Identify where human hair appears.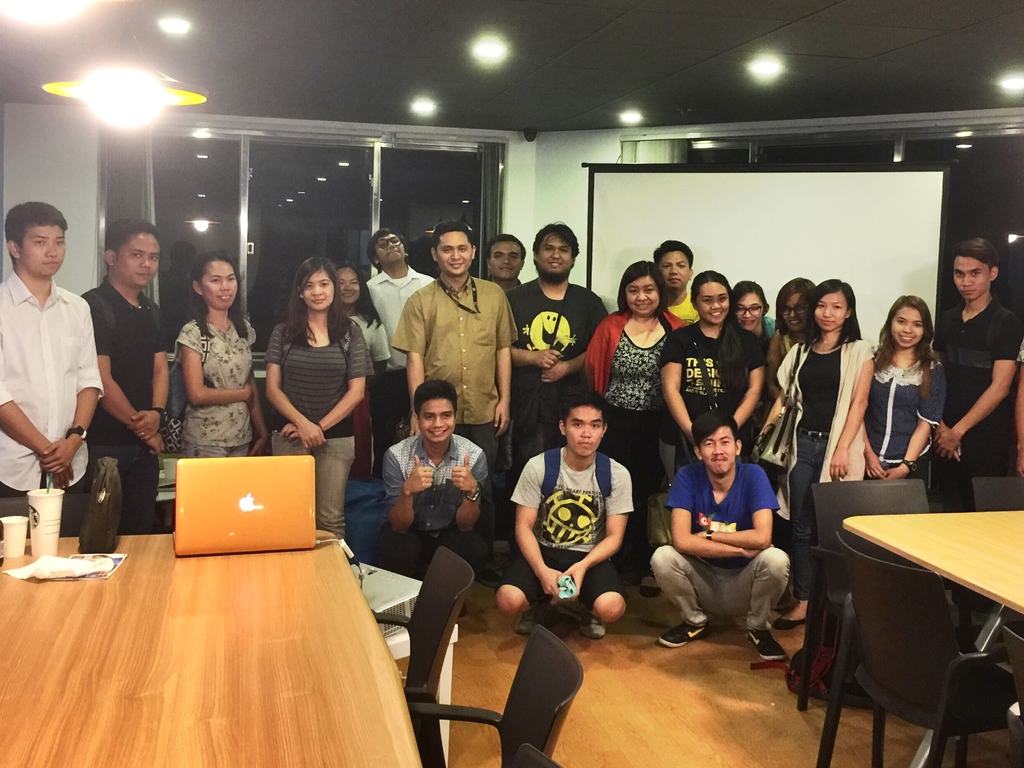
Appears at <region>652, 239, 694, 271</region>.
